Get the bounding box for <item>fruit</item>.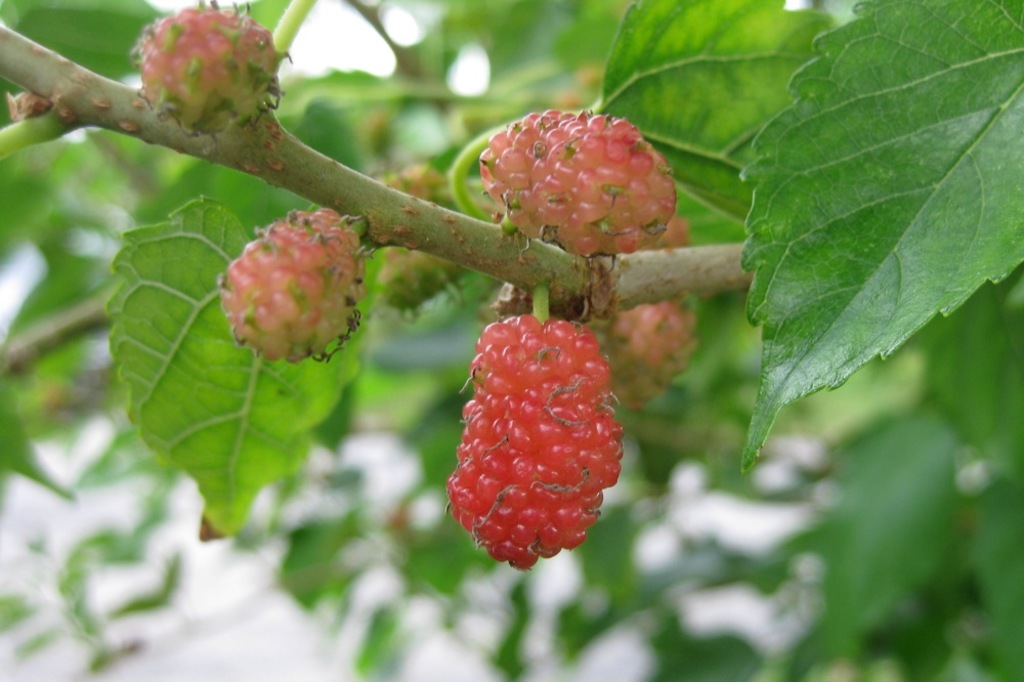
left=478, top=110, right=680, bottom=261.
